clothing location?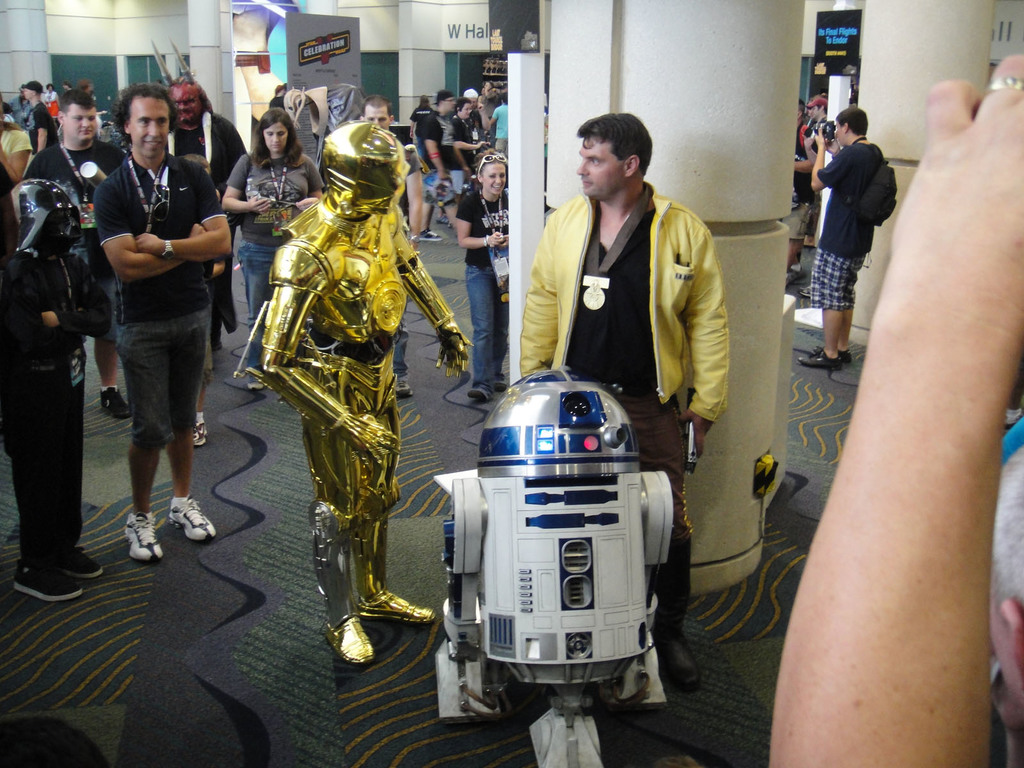
<box>810,141,884,314</box>
